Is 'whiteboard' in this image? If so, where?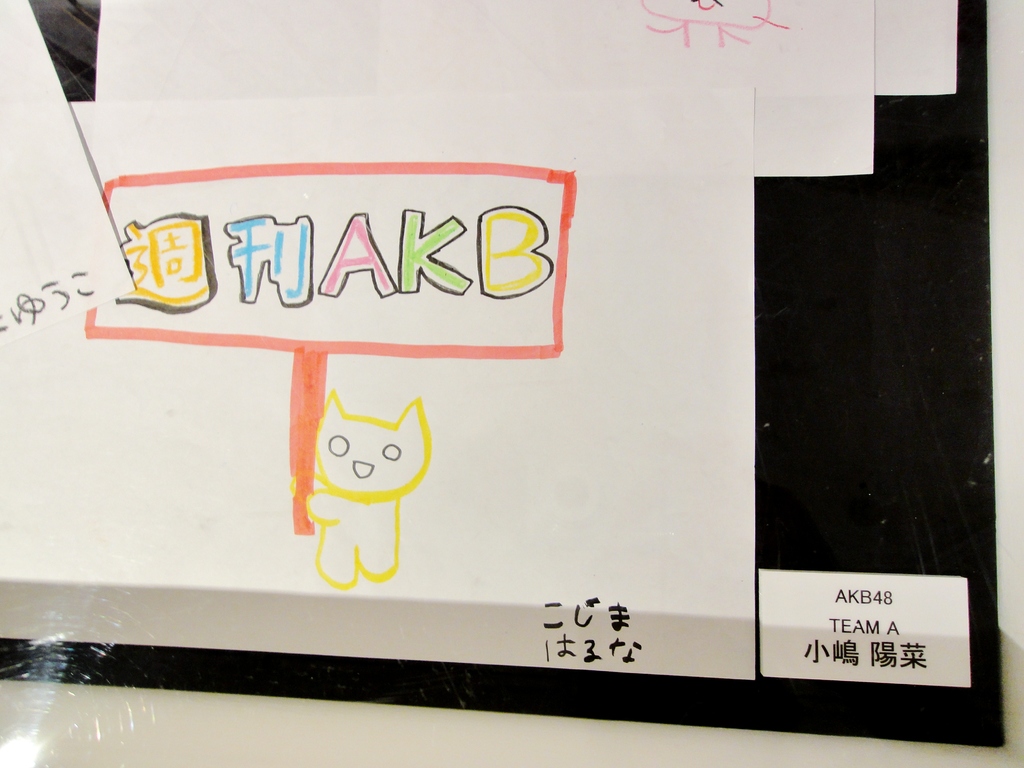
Yes, at <box>0,0,1023,767</box>.
